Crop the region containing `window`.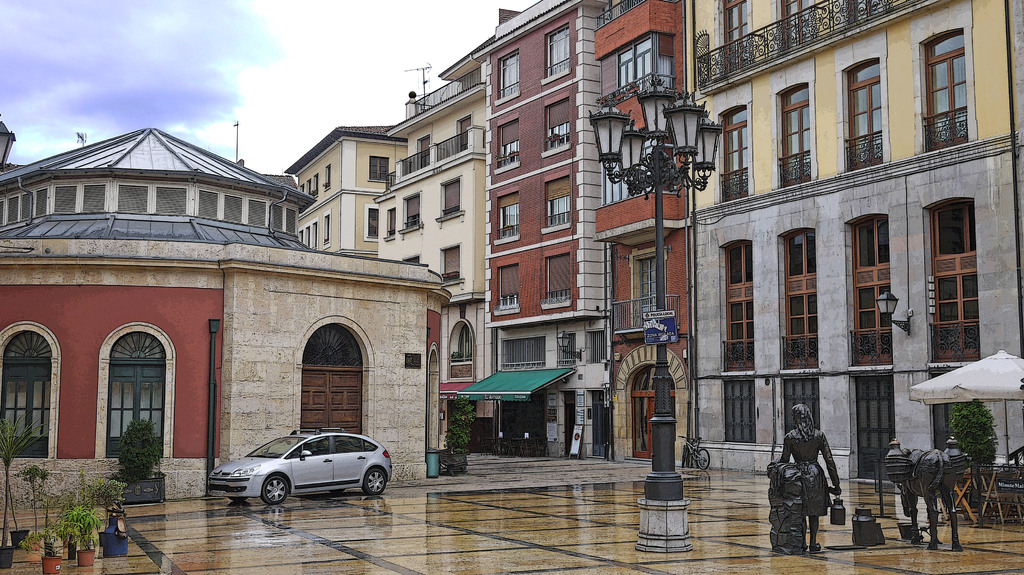
Crop region: (left=715, top=104, right=748, bottom=201).
